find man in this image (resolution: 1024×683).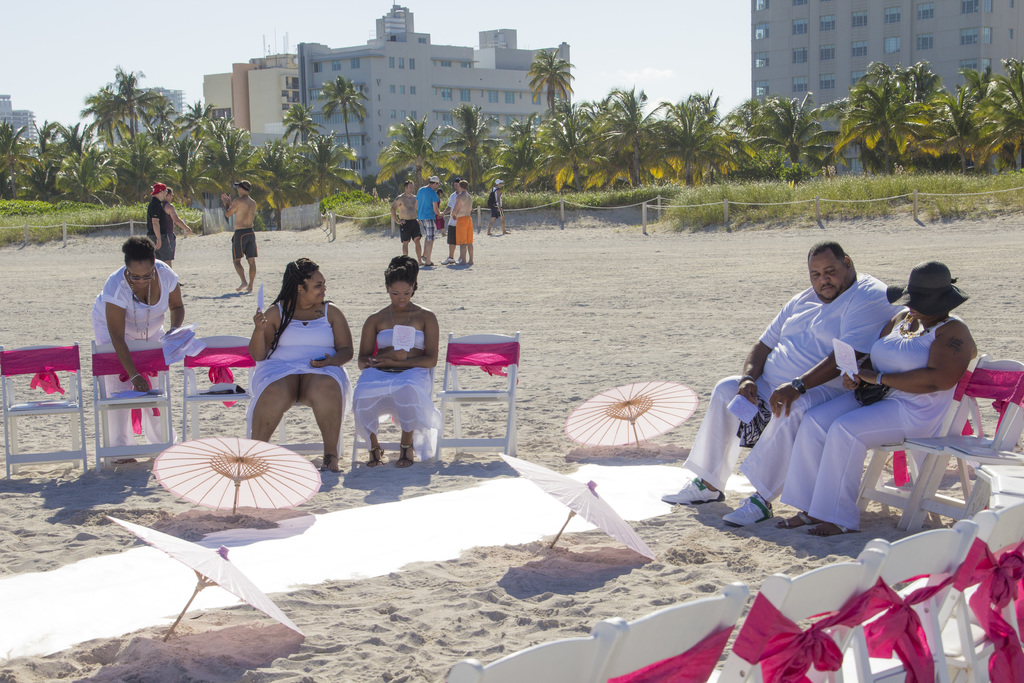
<bbox>149, 183, 172, 265</bbox>.
